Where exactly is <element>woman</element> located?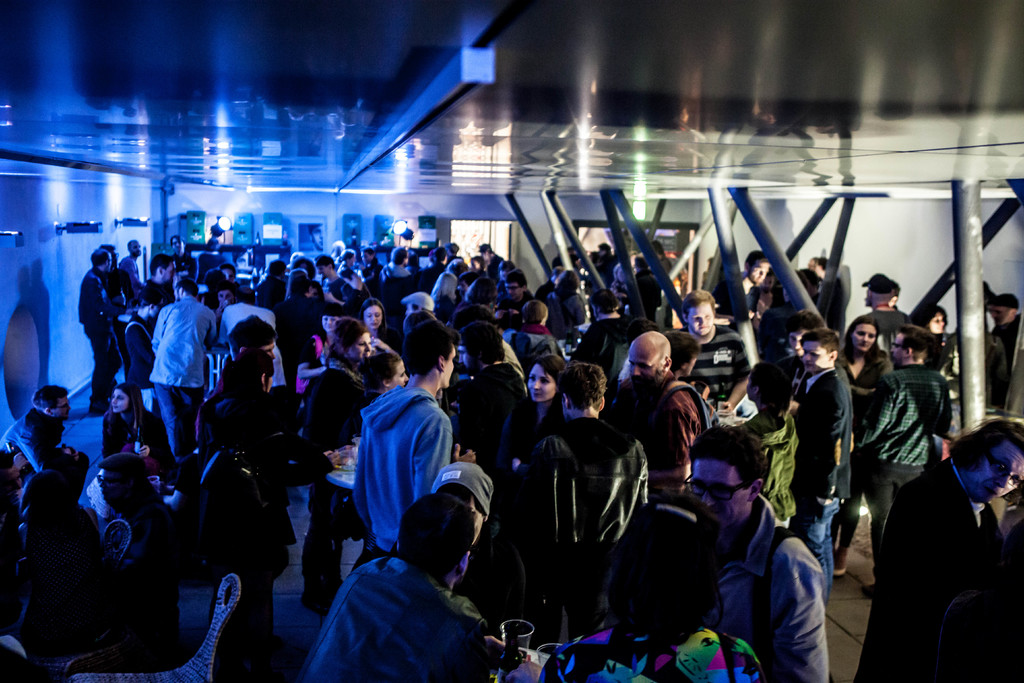
Its bounding box is 98,382,182,487.
